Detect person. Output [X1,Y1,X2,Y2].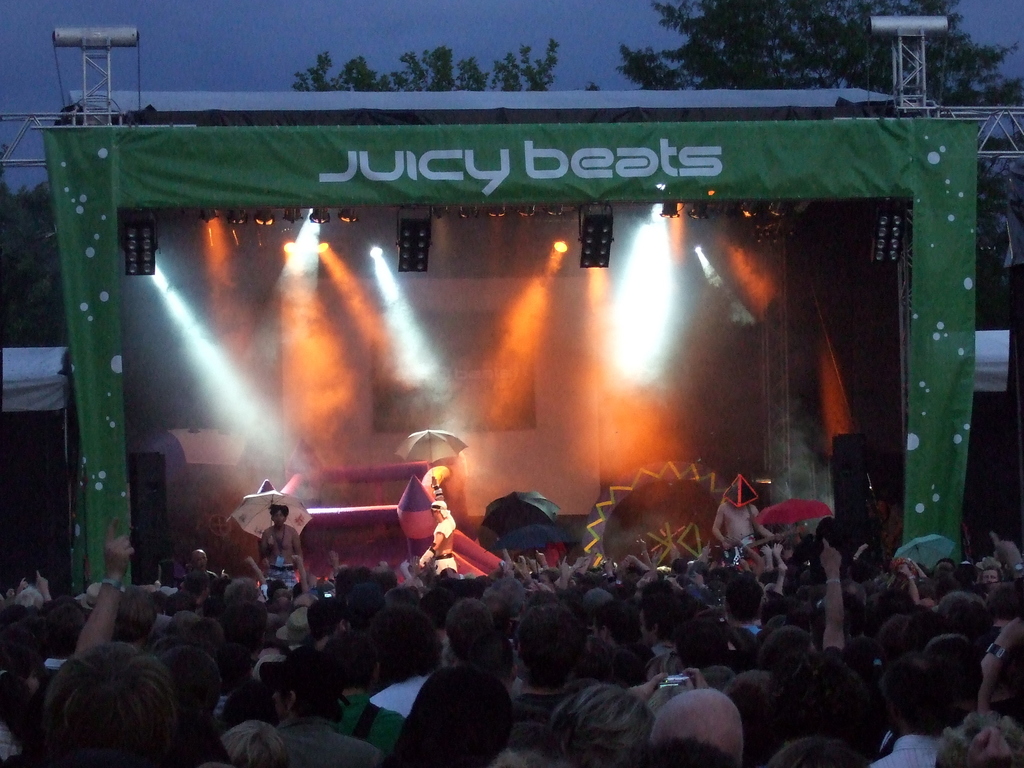
[13,570,43,609].
